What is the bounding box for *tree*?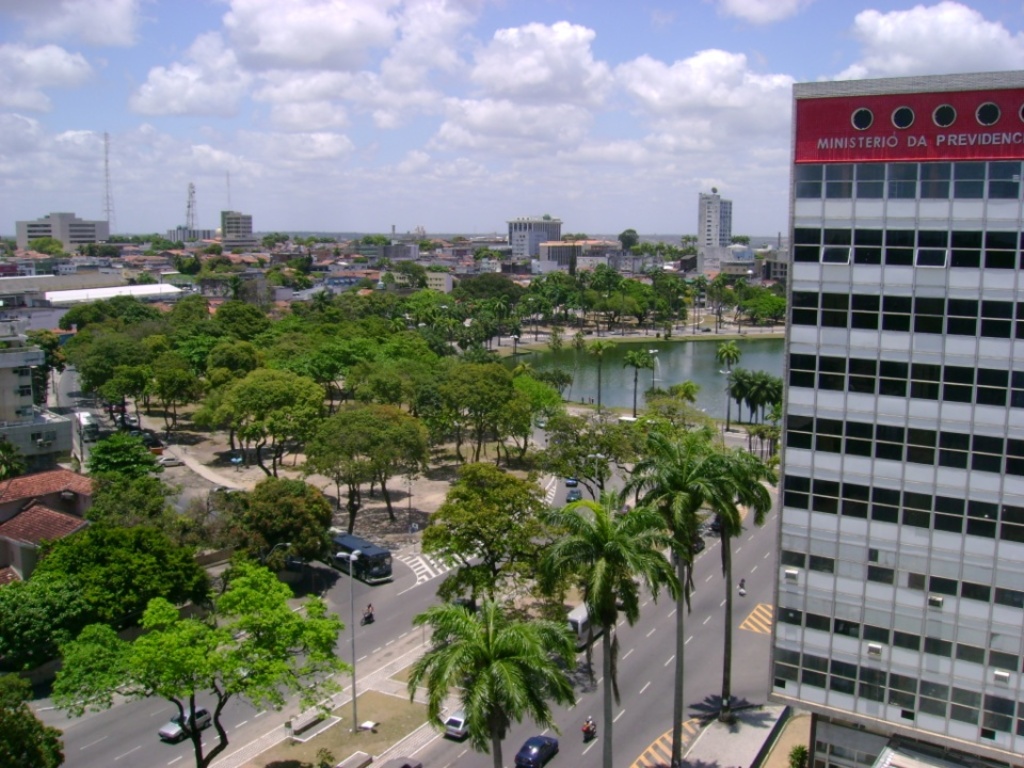
bbox=(535, 413, 633, 509).
